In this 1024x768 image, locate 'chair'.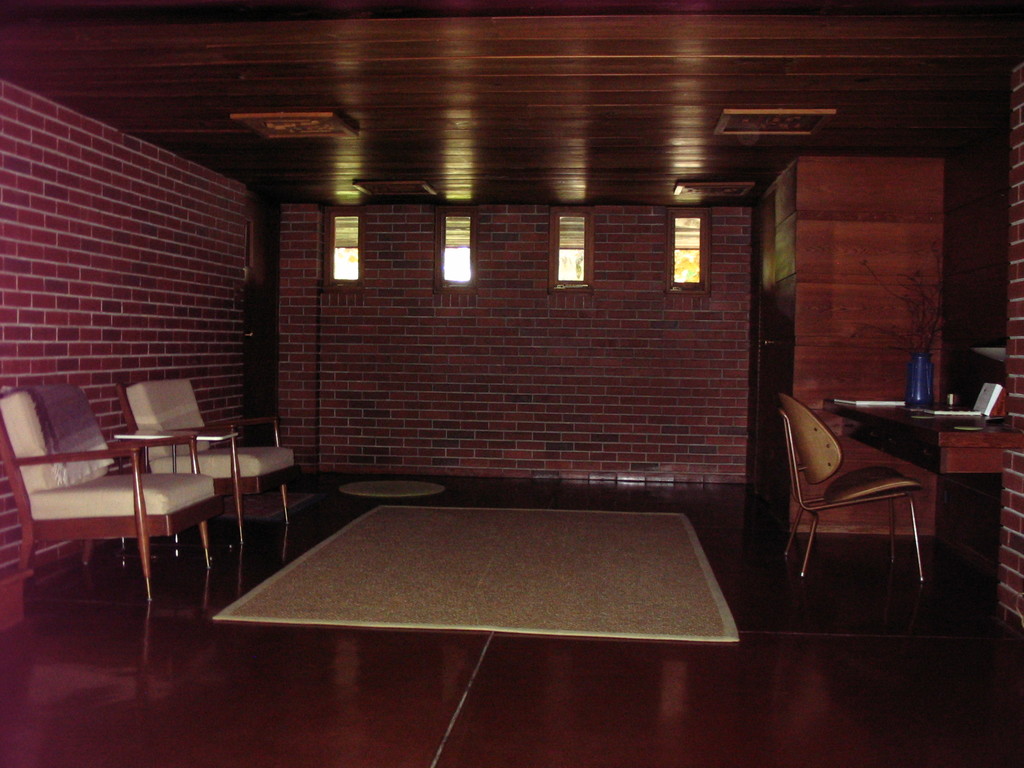
Bounding box: (x1=774, y1=370, x2=966, y2=612).
